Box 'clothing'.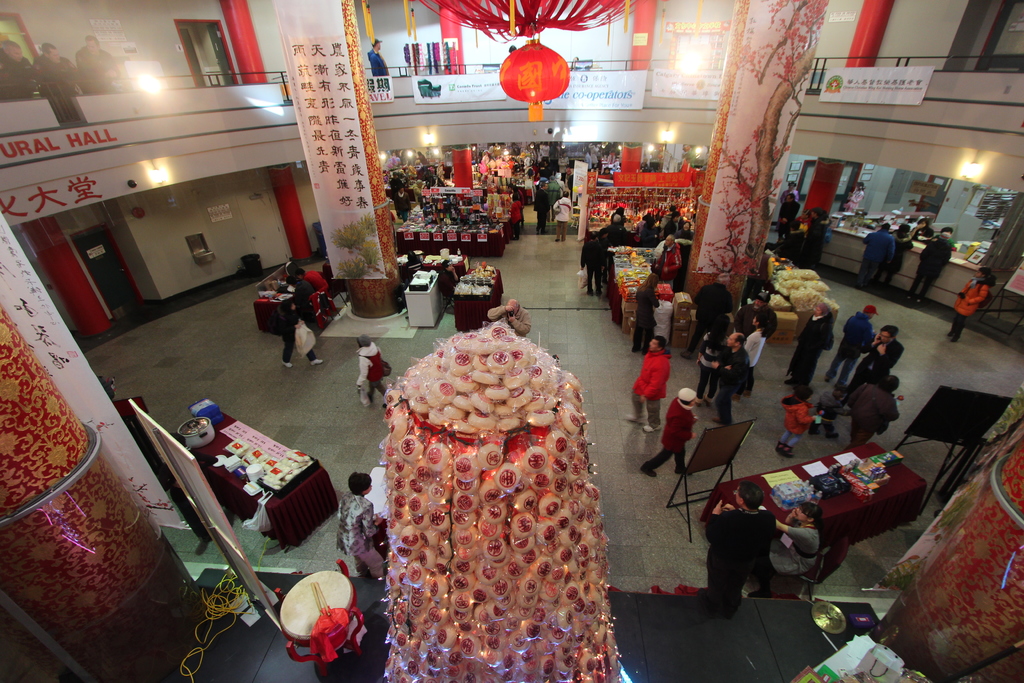
707 509 776 612.
